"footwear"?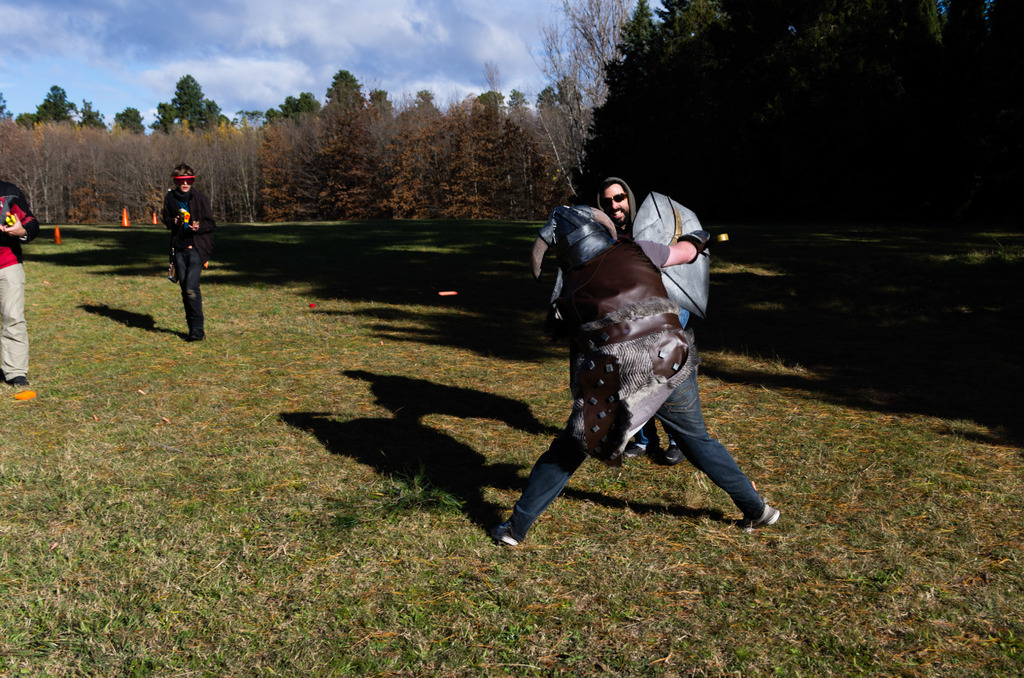
left=184, top=331, right=200, bottom=346
